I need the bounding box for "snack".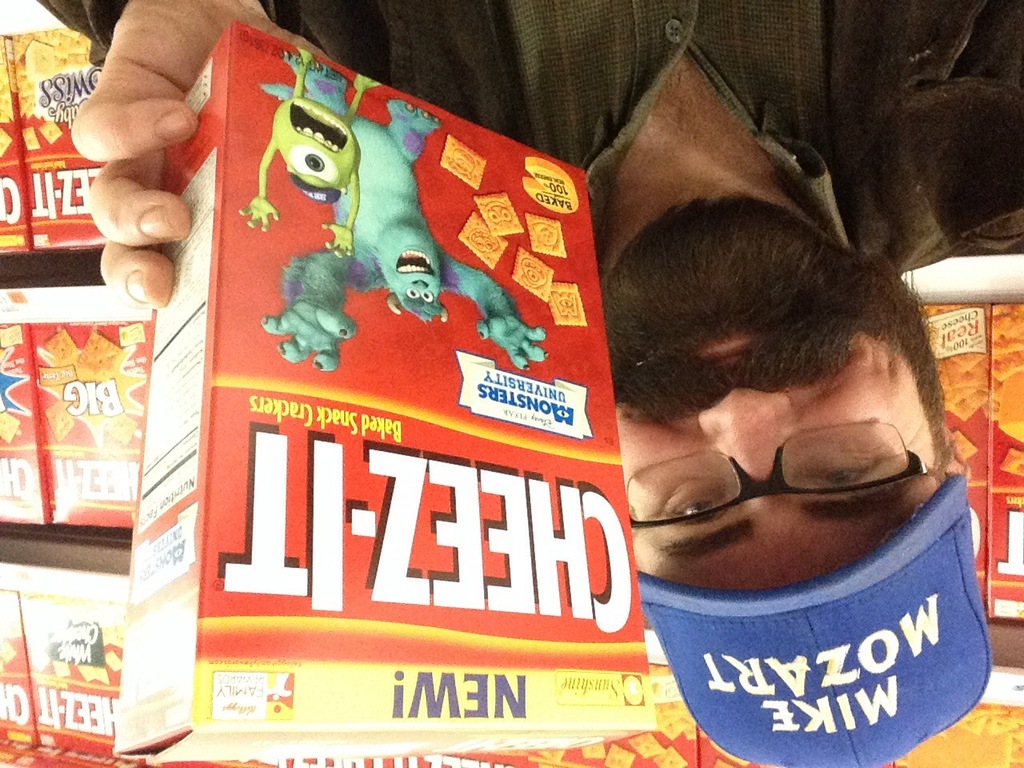
Here it is: Rect(1, 643, 15, 666).
